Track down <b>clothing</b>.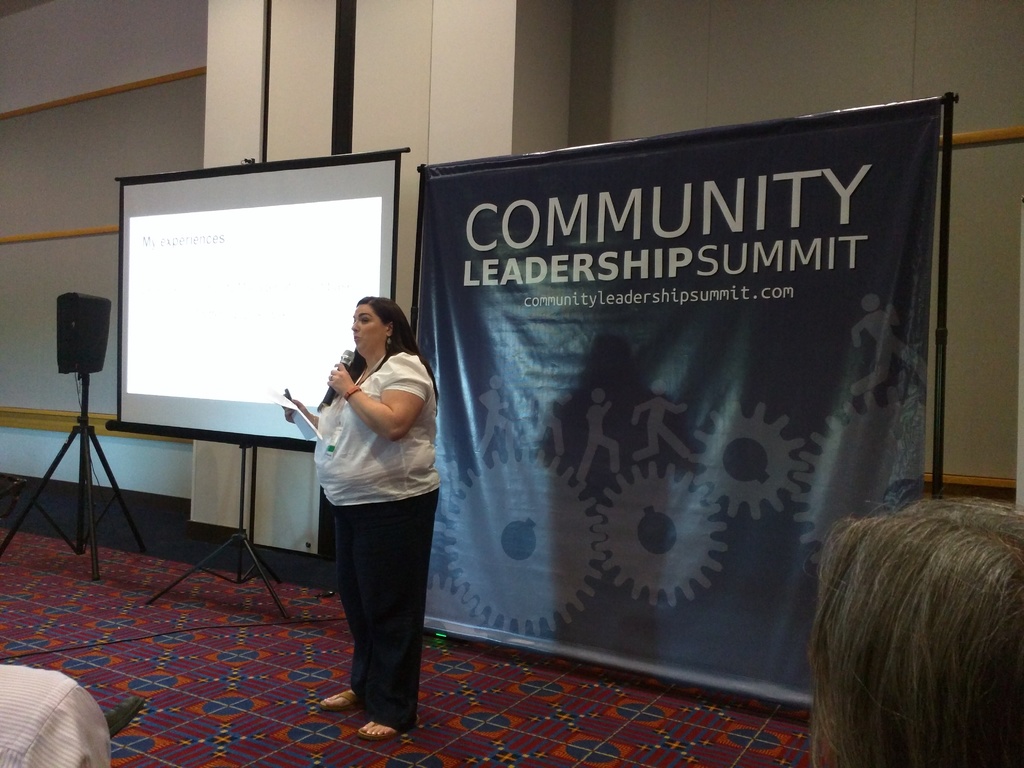
Tracked to 311 349 445 730.
